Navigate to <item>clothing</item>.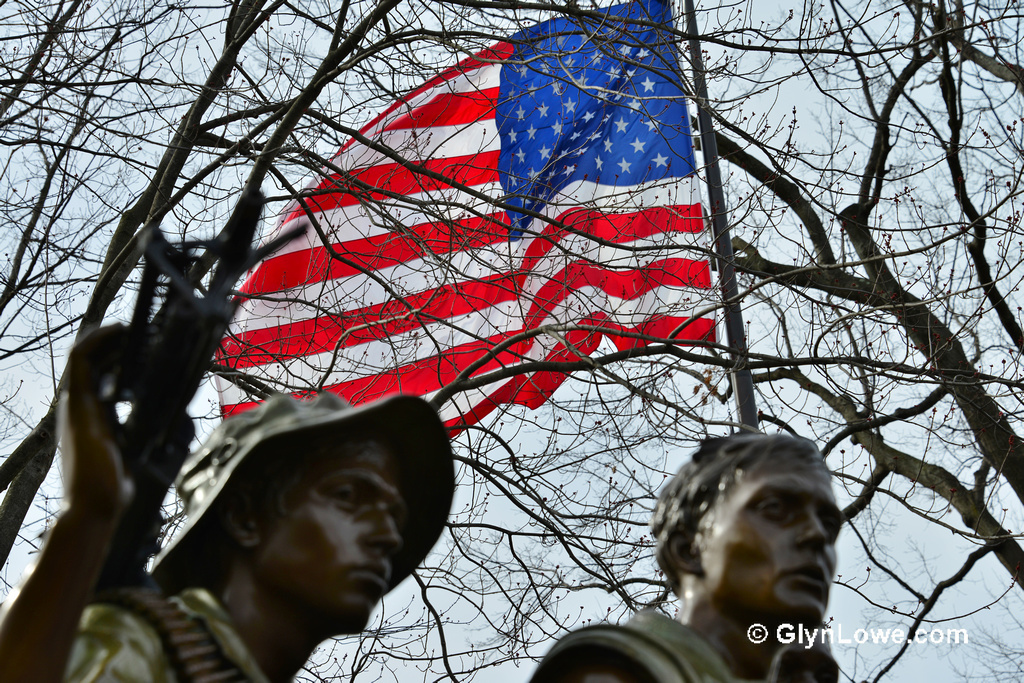
Navigation target: <box>63,585,266,682</box>.
